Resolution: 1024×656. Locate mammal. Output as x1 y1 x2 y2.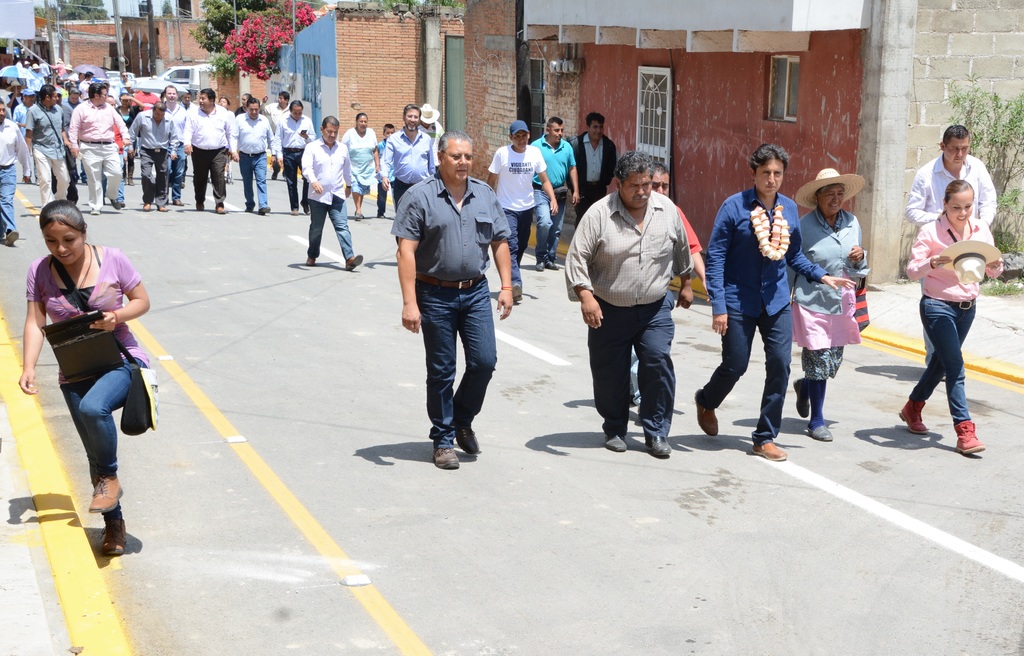
486 118 558 299.
